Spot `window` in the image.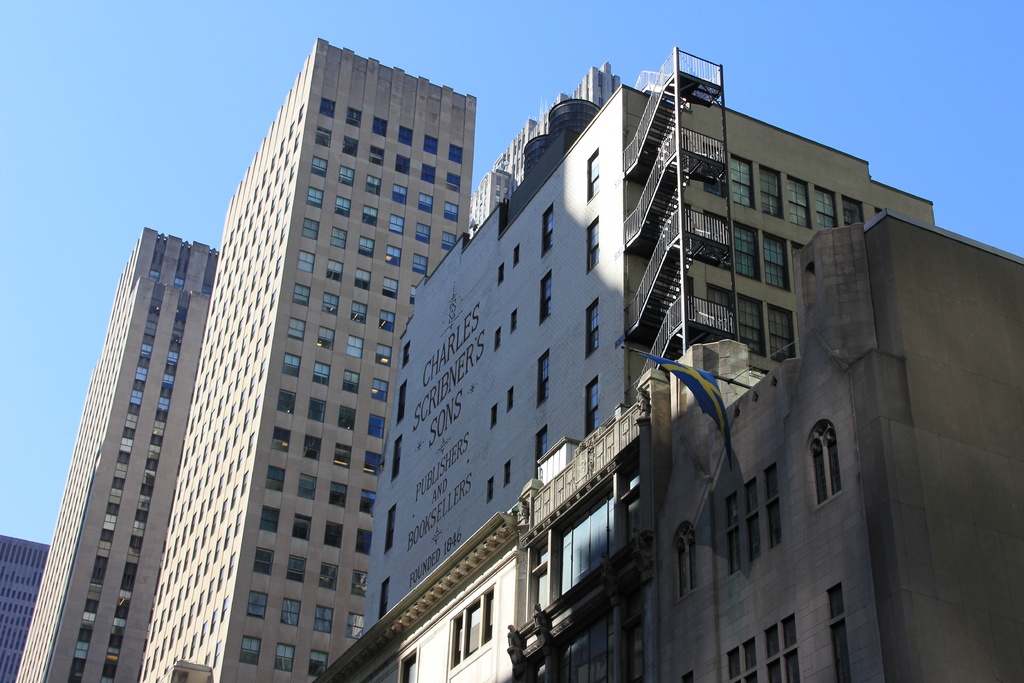
`window` found at l=249, t=550, r=285, b=579.
